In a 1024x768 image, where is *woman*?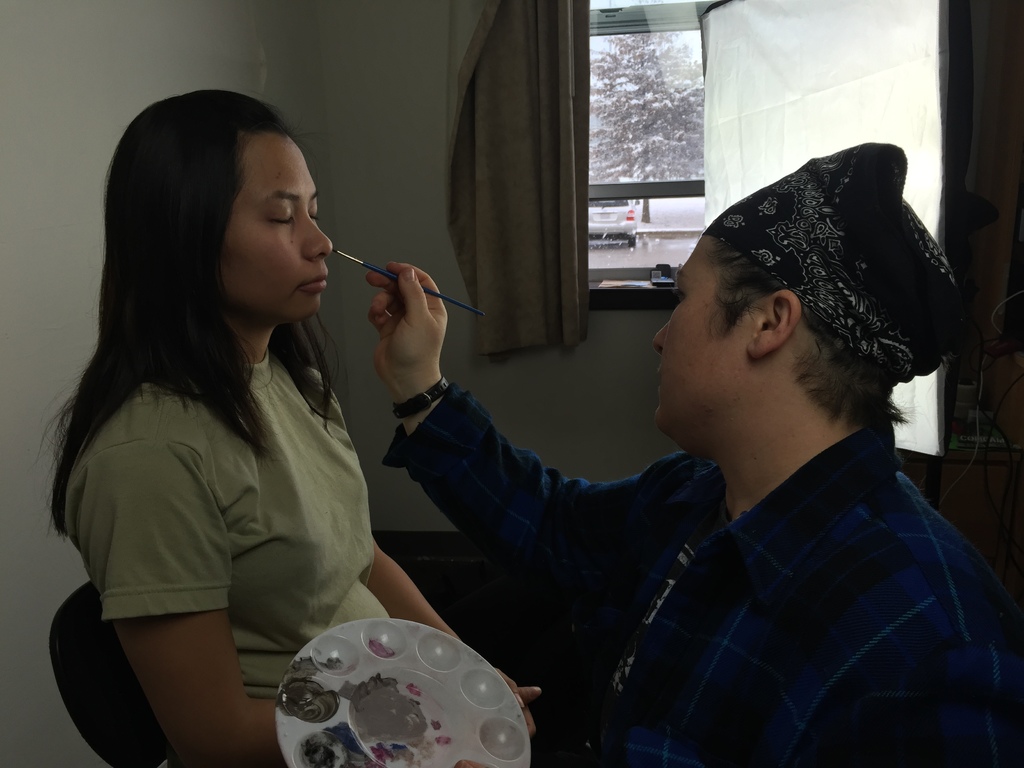
40:75:472:762.
